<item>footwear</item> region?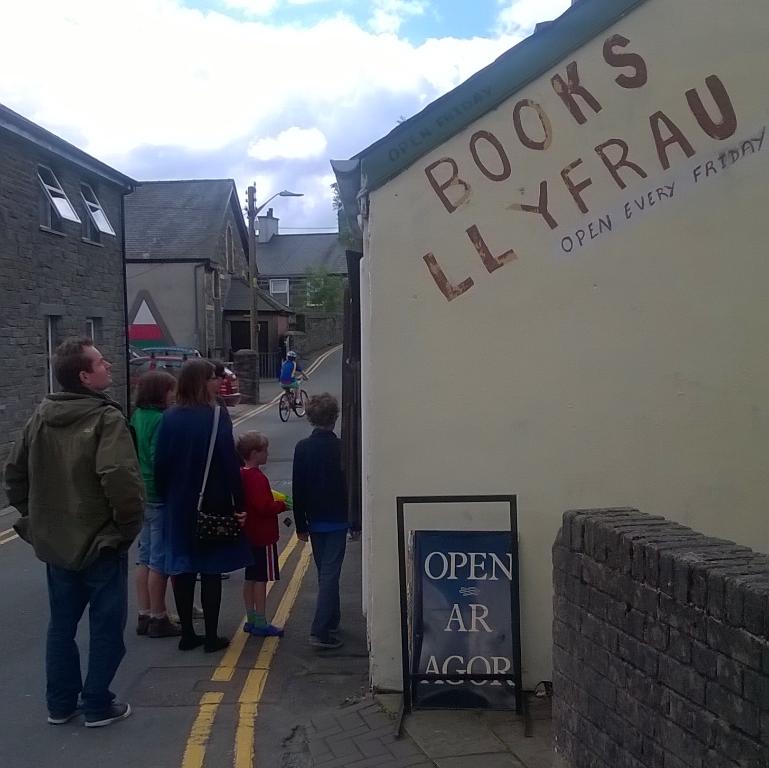
box(308, 636, 342, 648)
